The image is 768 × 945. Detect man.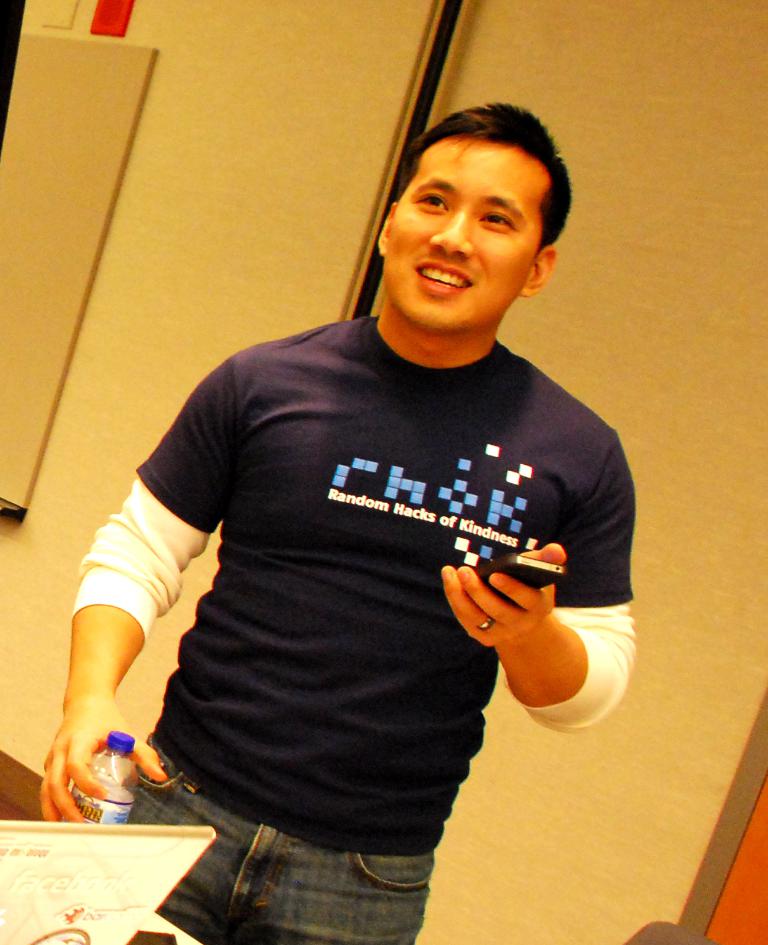
Detection: left=76, top=89, right=656, bottom=929.
